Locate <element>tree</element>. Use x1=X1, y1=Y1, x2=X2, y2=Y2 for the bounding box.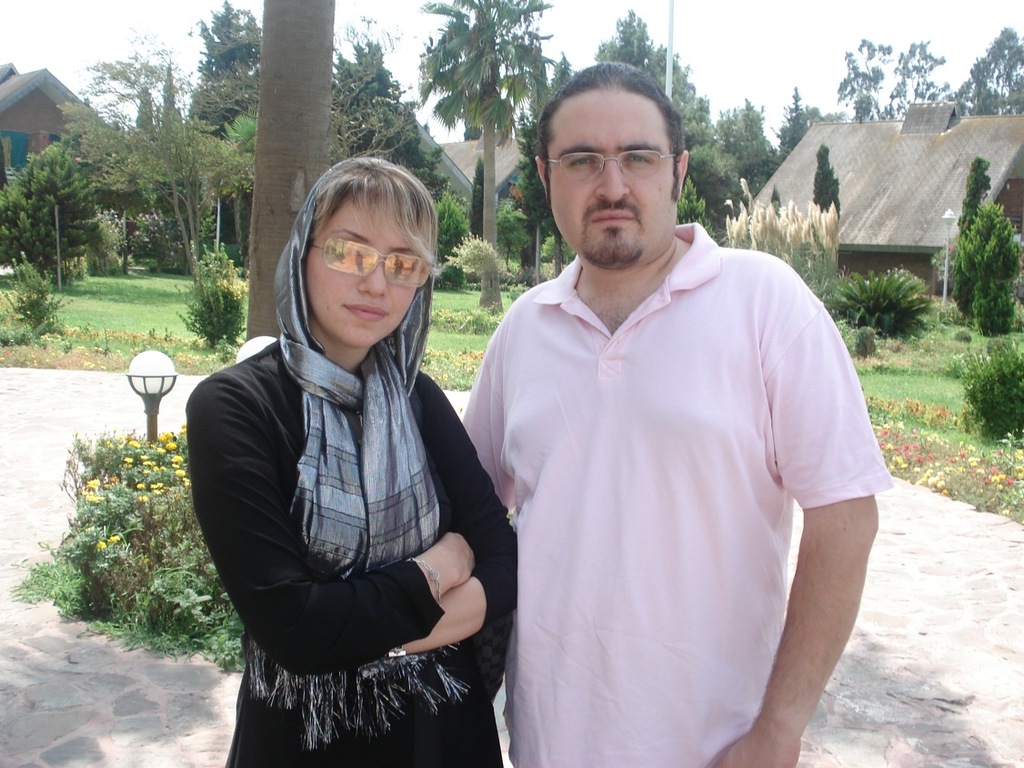
x1=414, y1=0, x2=556, y2=310.
